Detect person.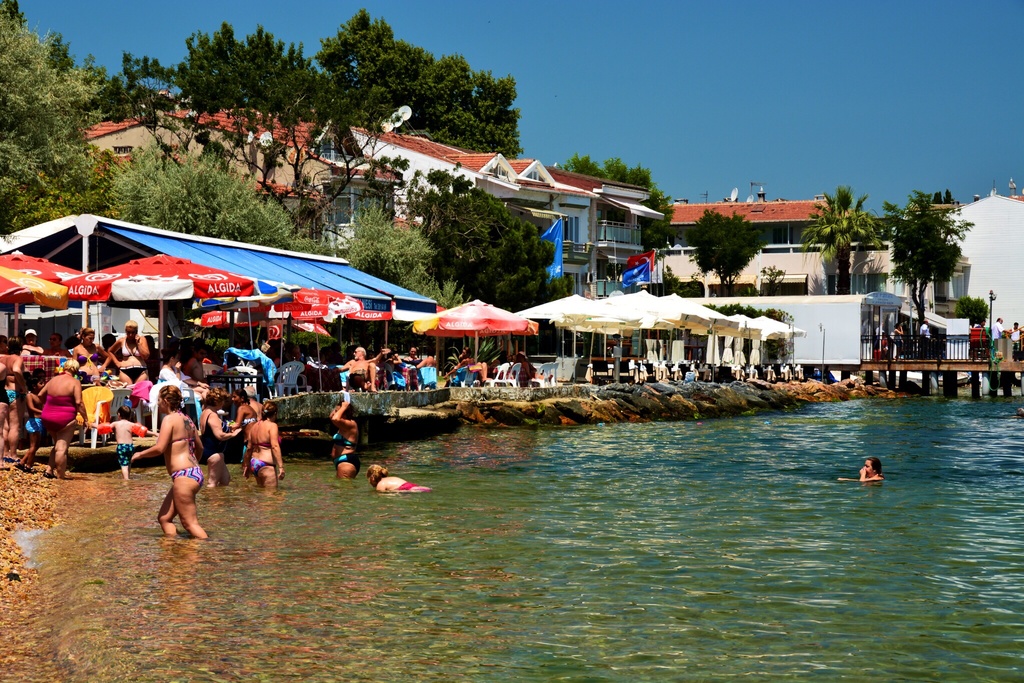
Detected at locate(837, 457, 884, 483).
